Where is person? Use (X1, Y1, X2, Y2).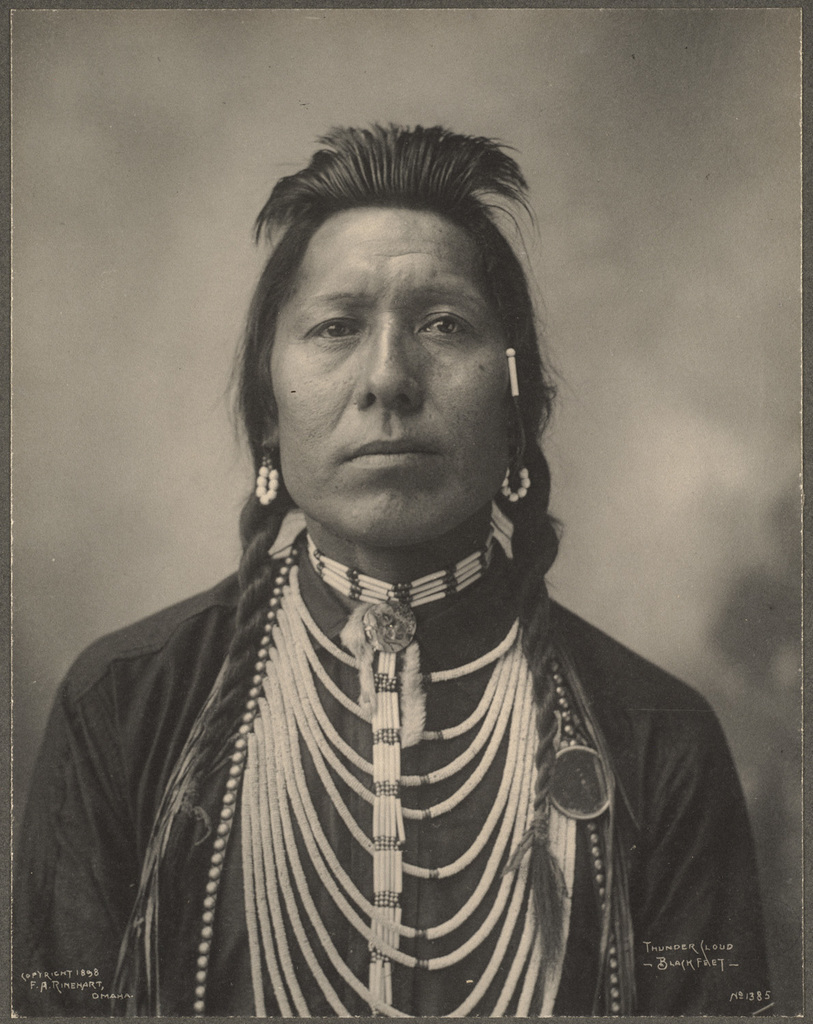
(13, 122, 784, 1012).
